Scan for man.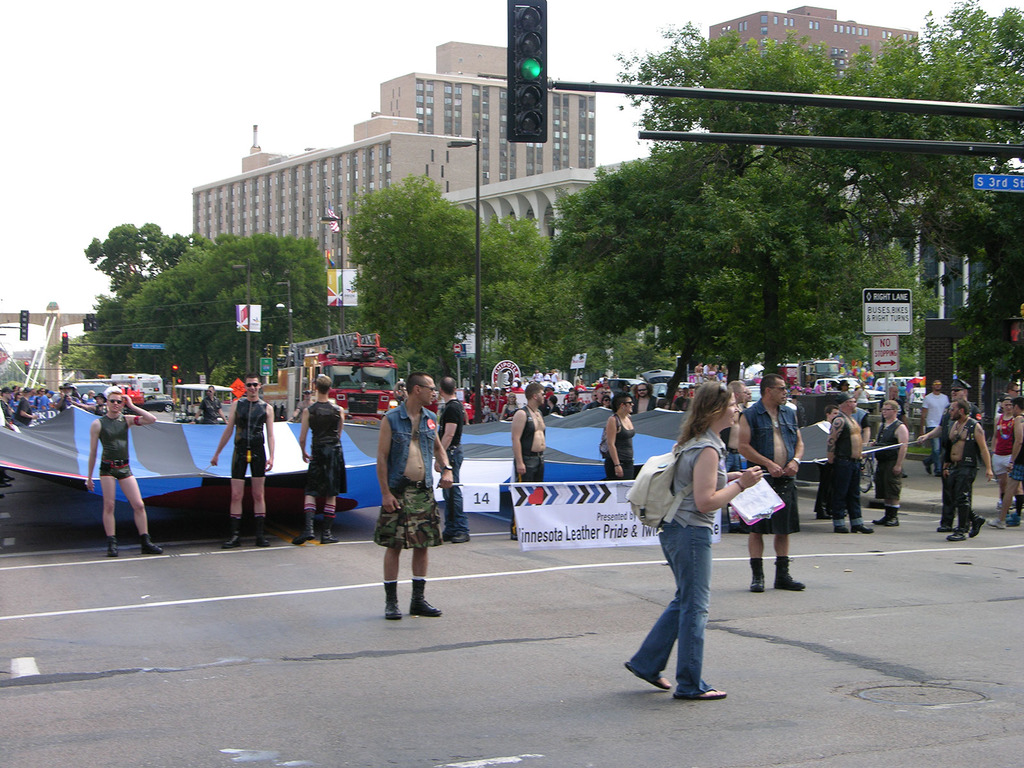
Scan result: 84/387/154/558.
